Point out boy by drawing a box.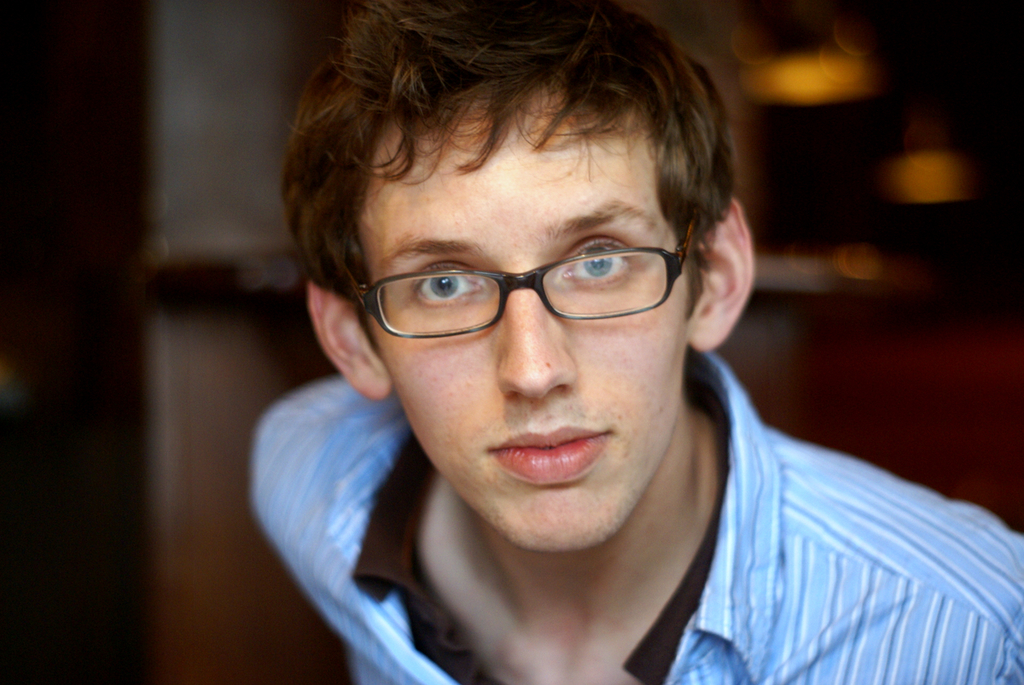
<box>210,0,916,684</box>.
